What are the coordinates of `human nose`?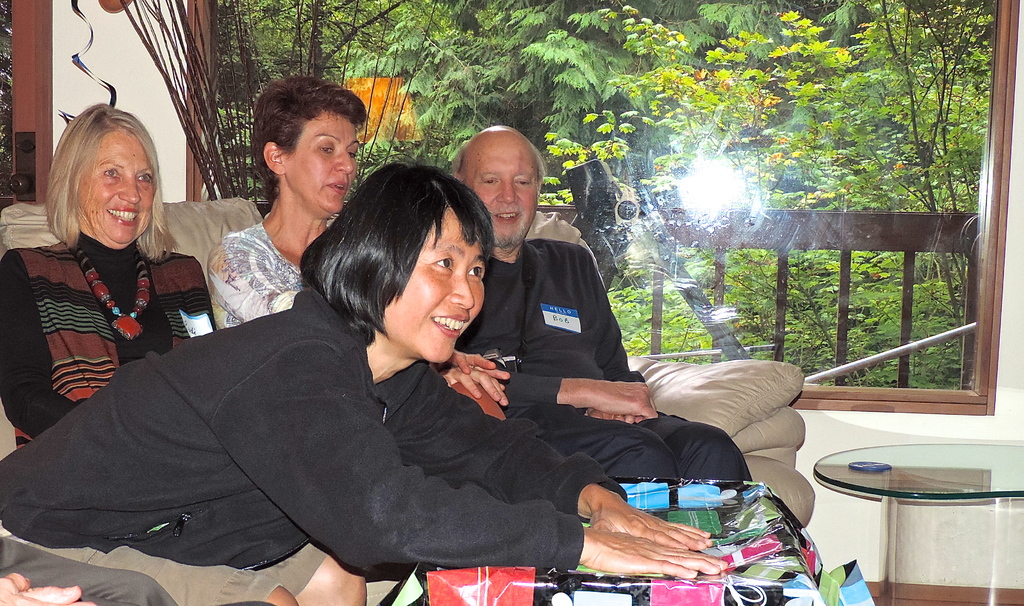
[x1=451, y1=277, x2=474, y2=311].
